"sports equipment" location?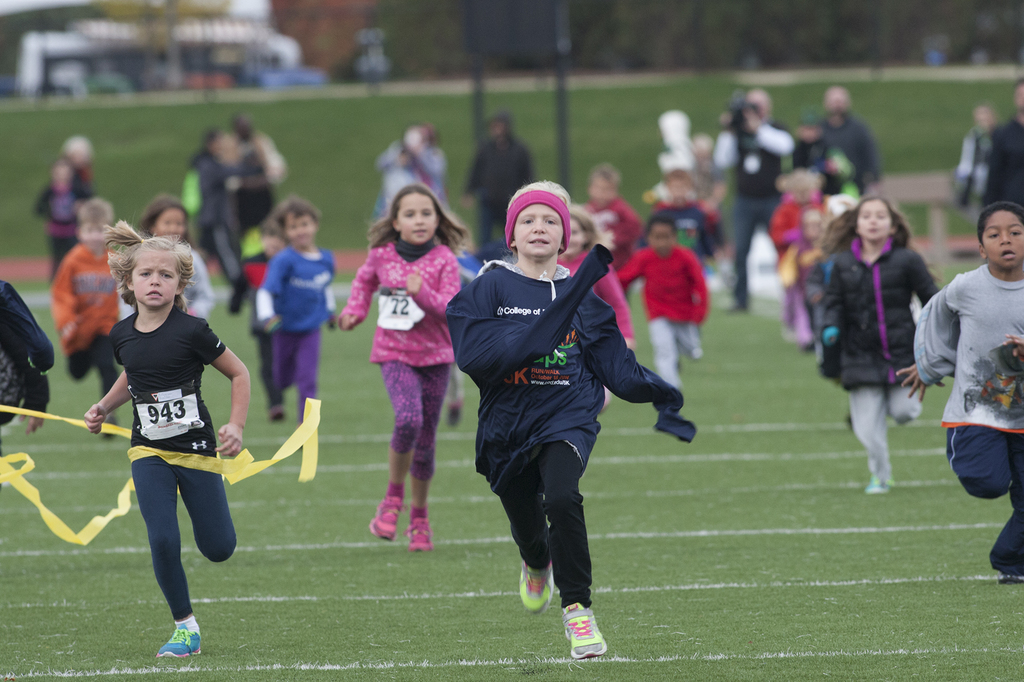
x1=866 y1=474 x2=897 y2=495
